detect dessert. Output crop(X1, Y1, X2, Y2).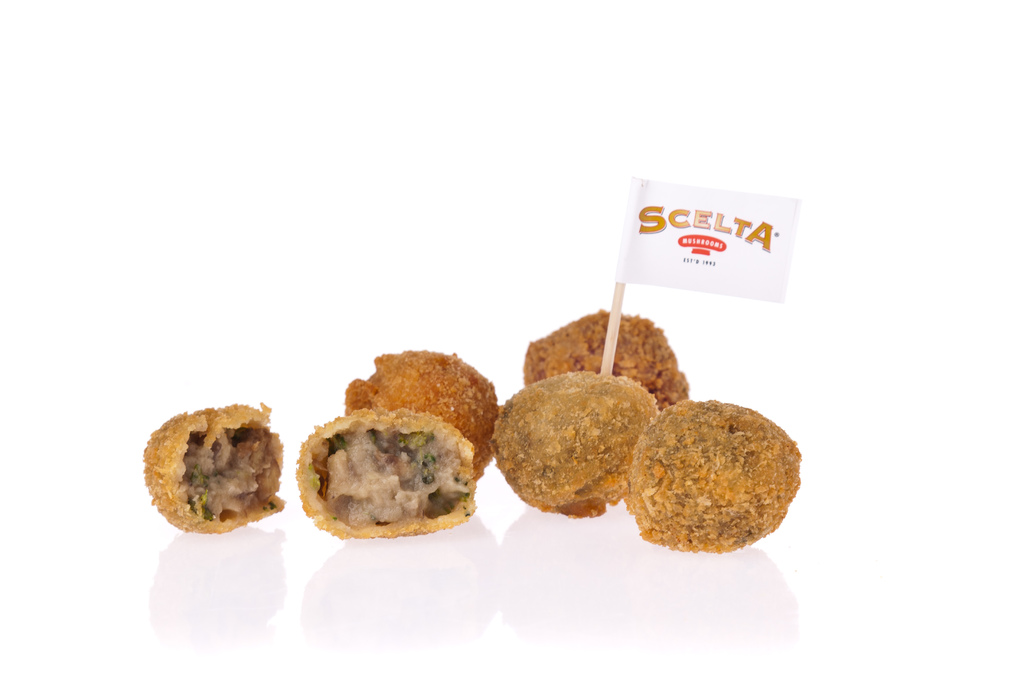
crop(298, 409, 477, 536).
